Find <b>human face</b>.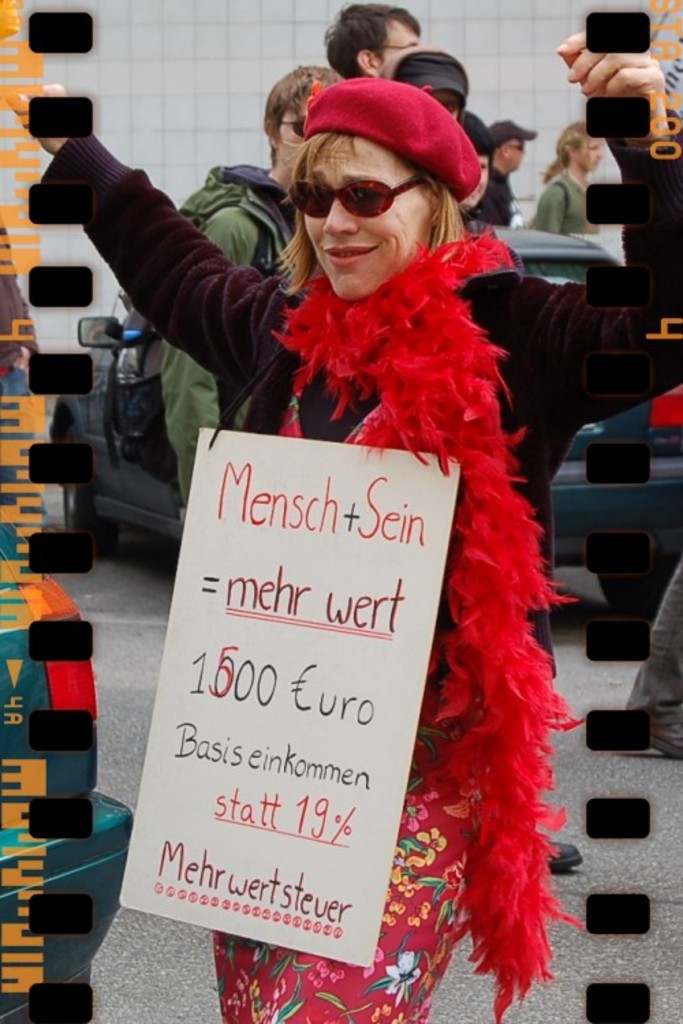
bbox(378, 16, 419, 67).
